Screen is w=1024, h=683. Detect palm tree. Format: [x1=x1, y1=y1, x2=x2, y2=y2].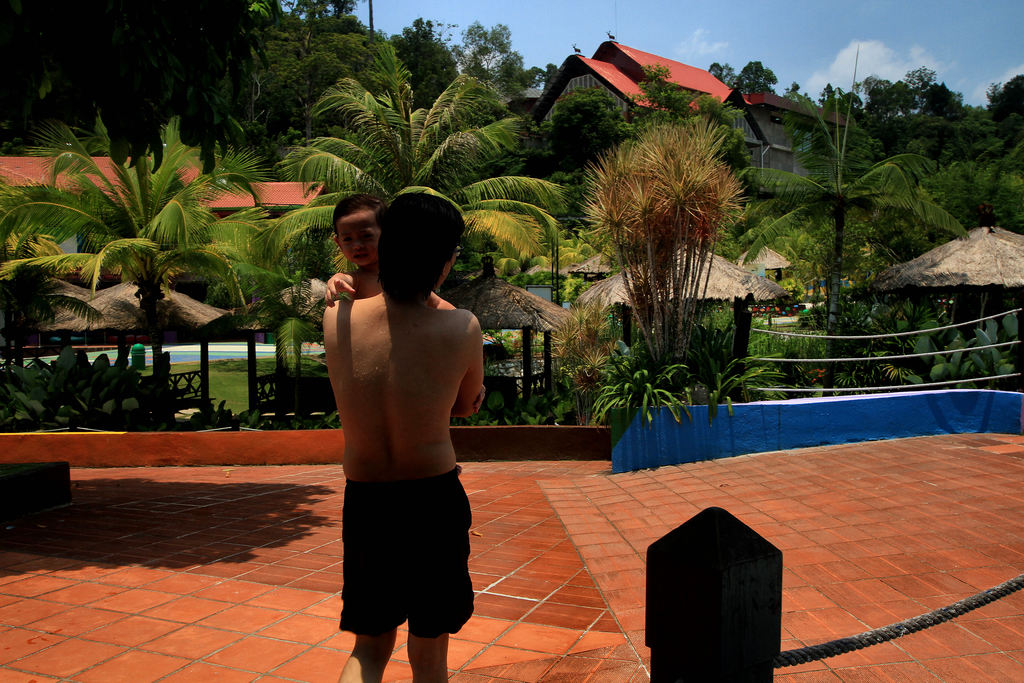
[x1=274, y1=57, x2=570, y2=418].
